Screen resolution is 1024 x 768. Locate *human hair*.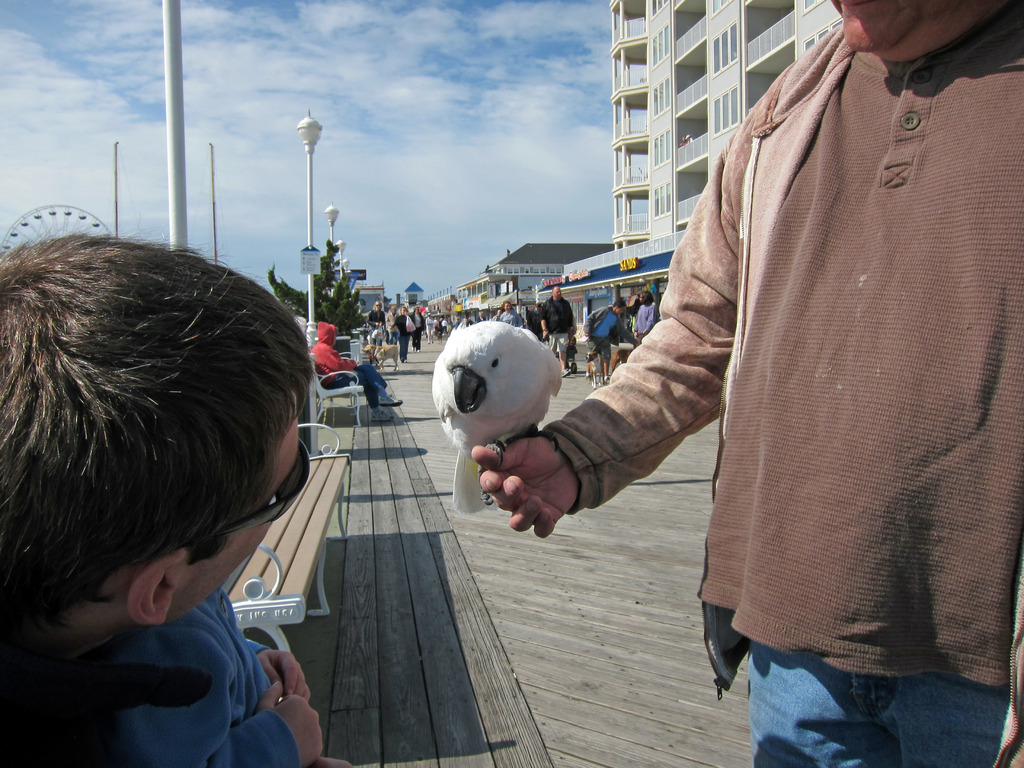
[371,300,382,308].
